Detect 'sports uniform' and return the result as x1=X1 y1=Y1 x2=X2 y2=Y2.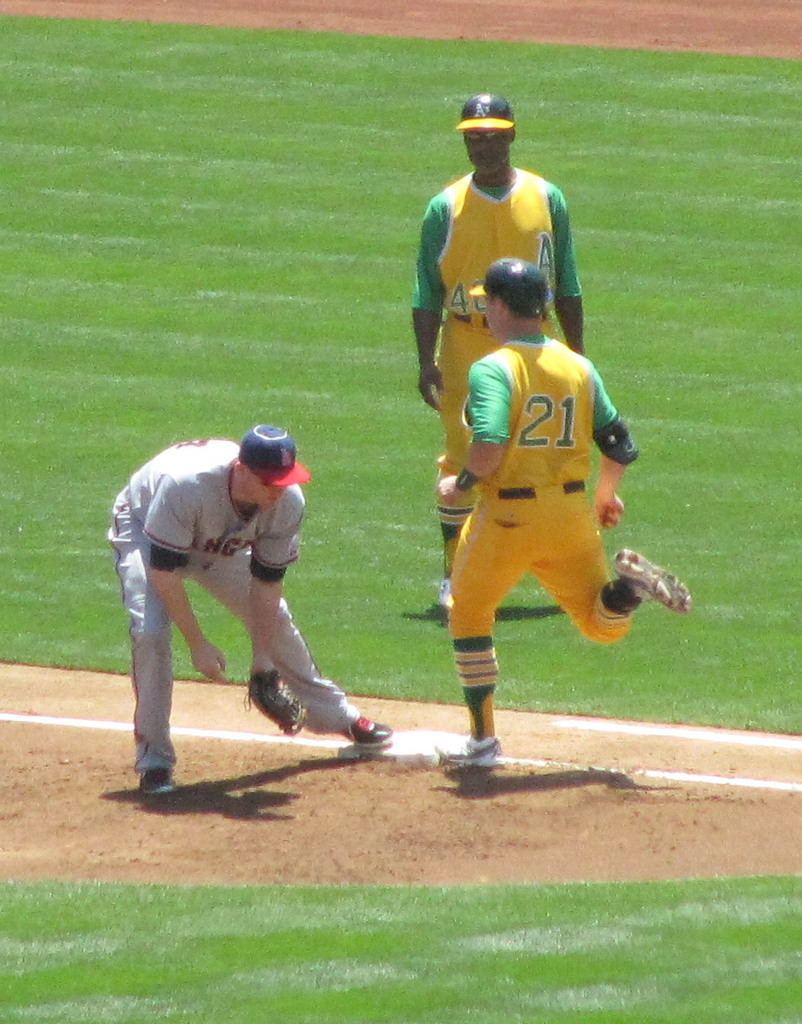
x1=411 y1=90 x2=579 y2=611.
